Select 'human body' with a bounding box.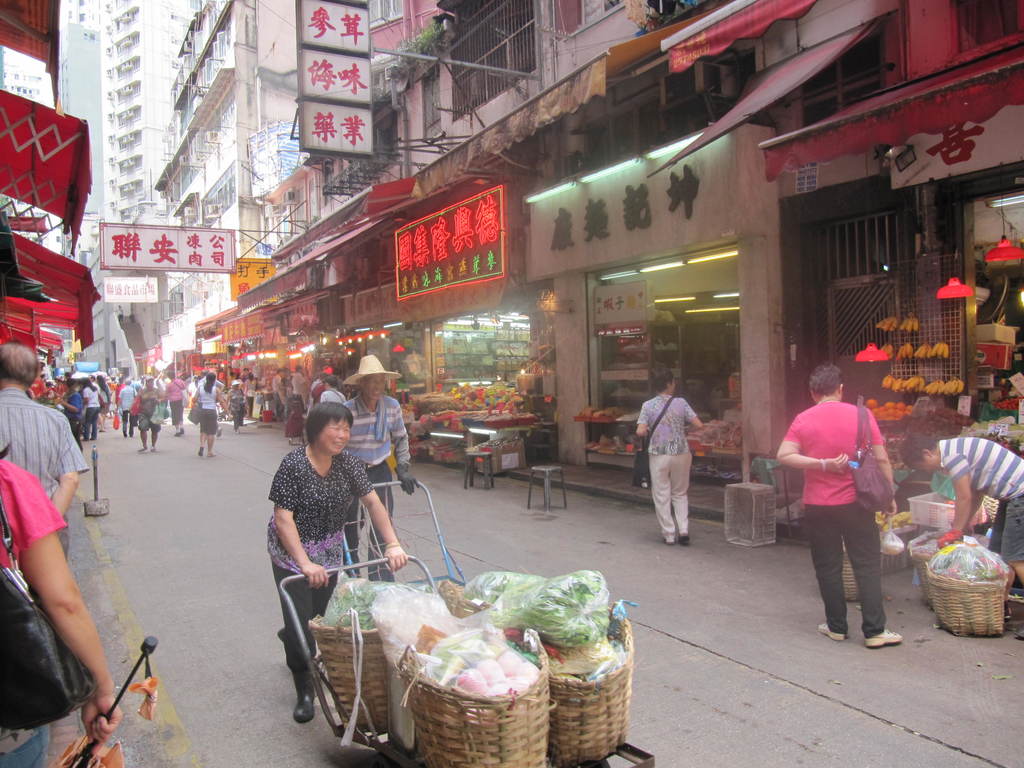
{"left": 0, "top": 463, "right": 70, "bottom": 763}.
